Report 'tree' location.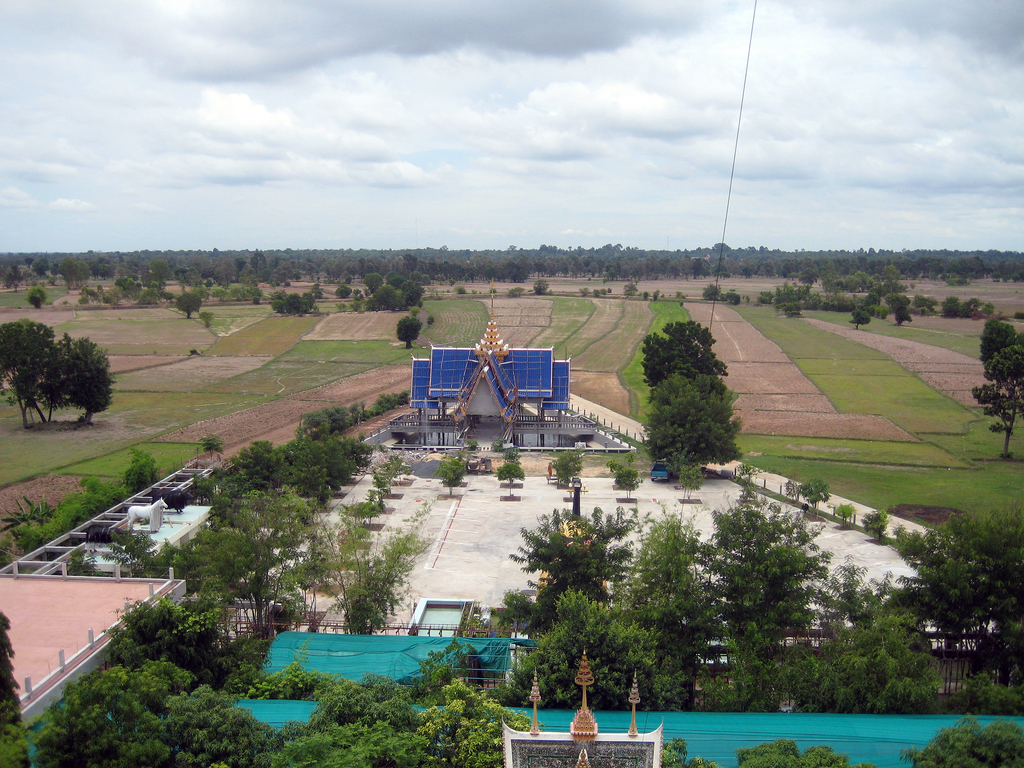
Report: pyautogui.locateOnScreen(969, 323, 1023, 383).
